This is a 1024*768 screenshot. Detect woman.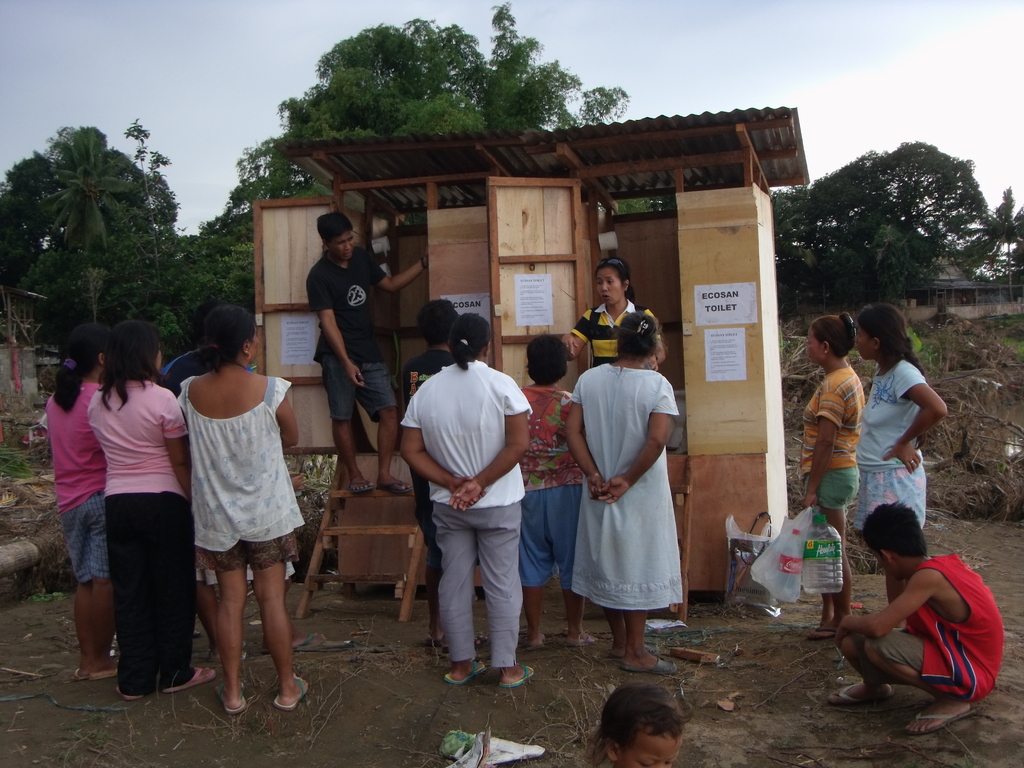
Rect(504, 329, 607, 627).
